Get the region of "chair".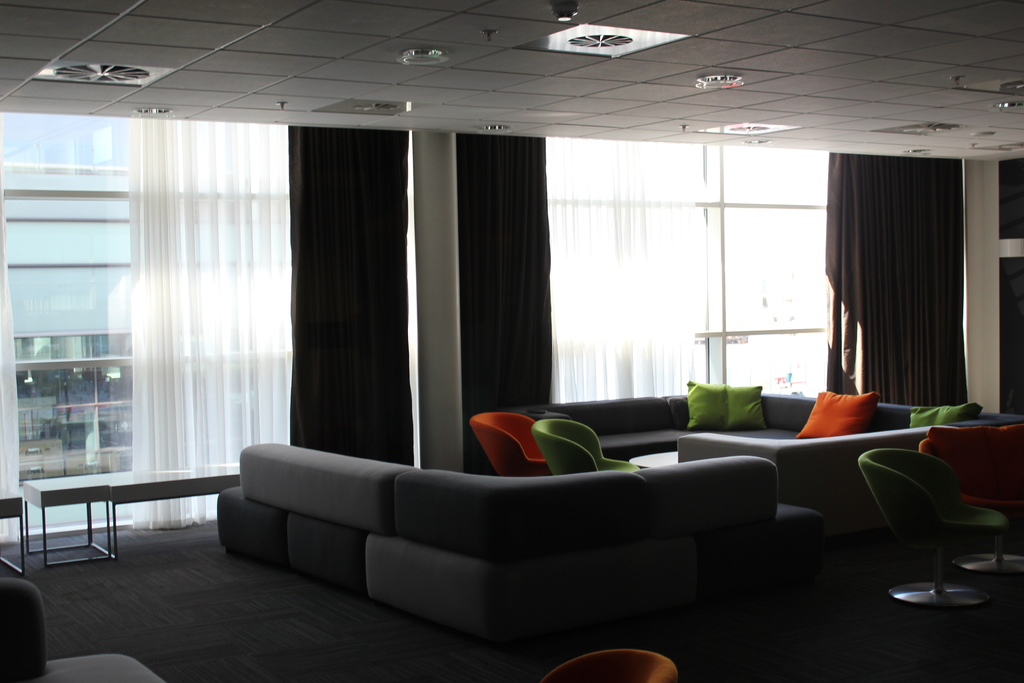
(918, 425, 1023, 577).
